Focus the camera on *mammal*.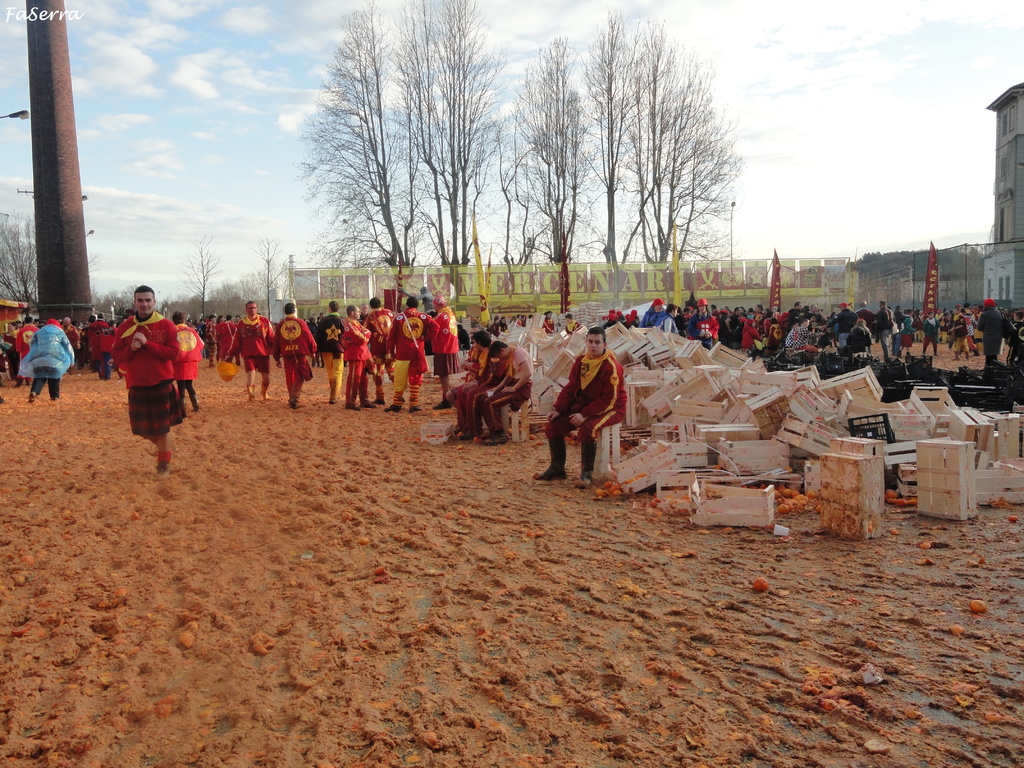
Focus region: 273:299:316:408.
